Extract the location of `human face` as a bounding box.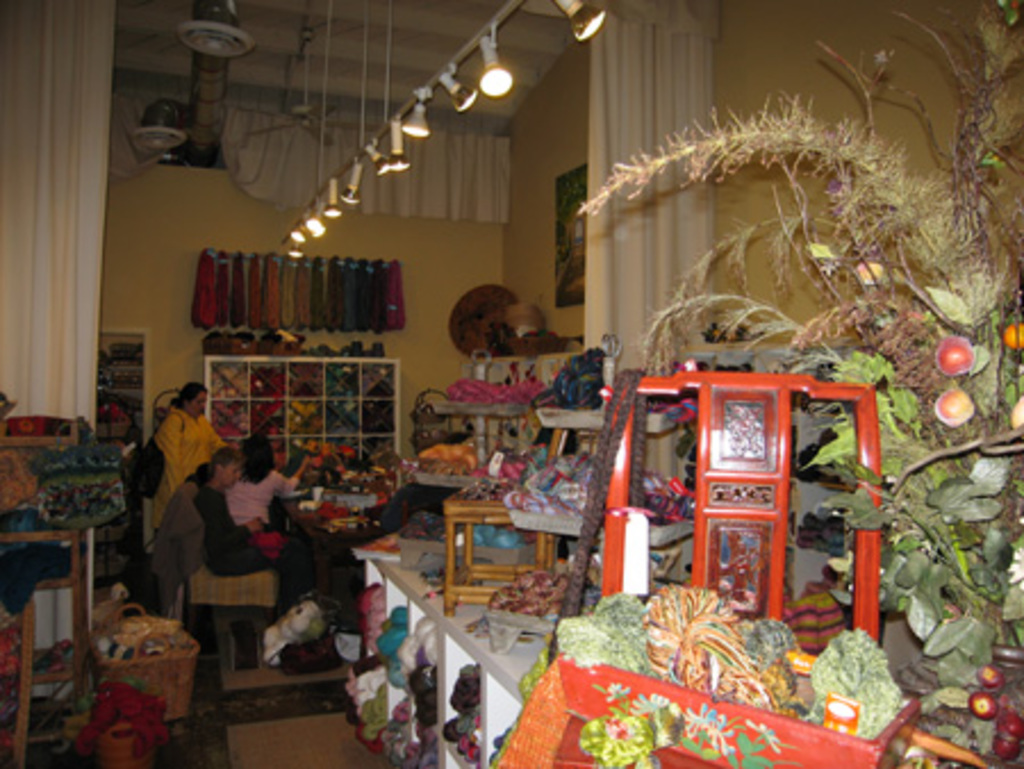
<box>189,387,205,419</box>.
